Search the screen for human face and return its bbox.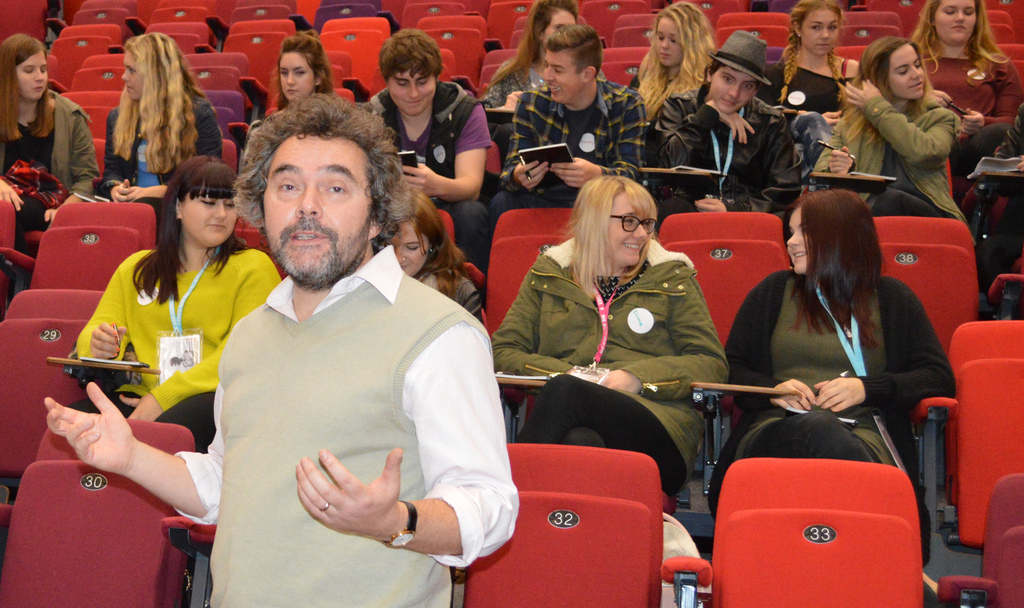
Found: crop(181, 192, 239, 249).
